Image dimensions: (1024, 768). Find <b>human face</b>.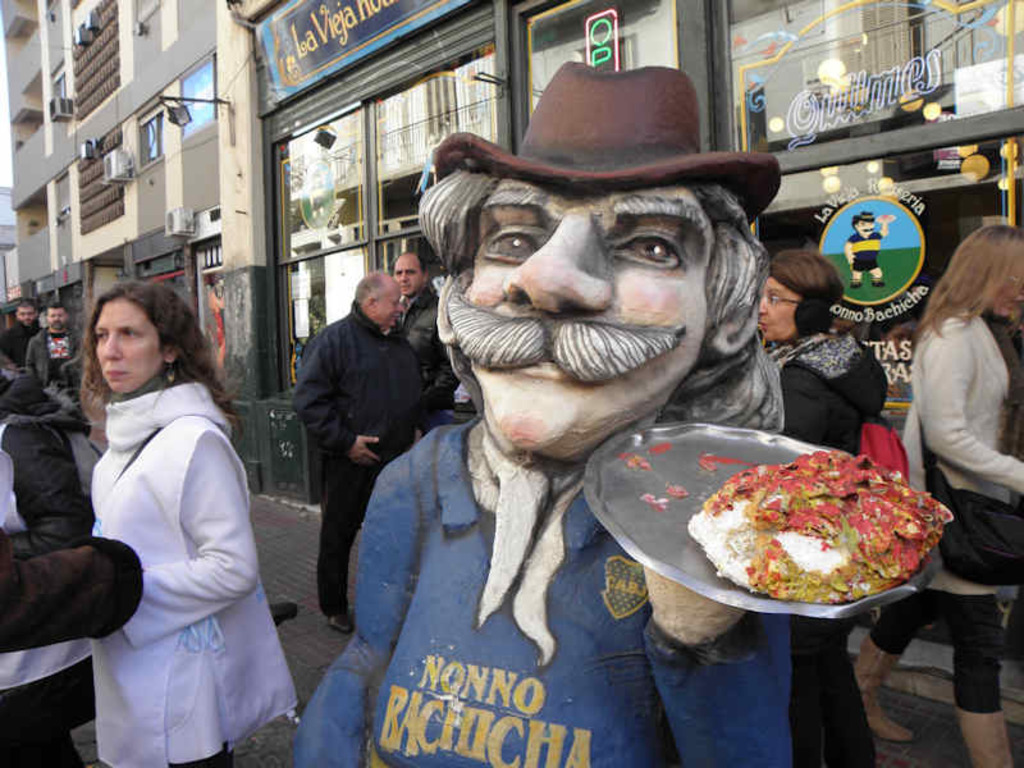
<bbox>754, 250, 836, 358</bbox>.
